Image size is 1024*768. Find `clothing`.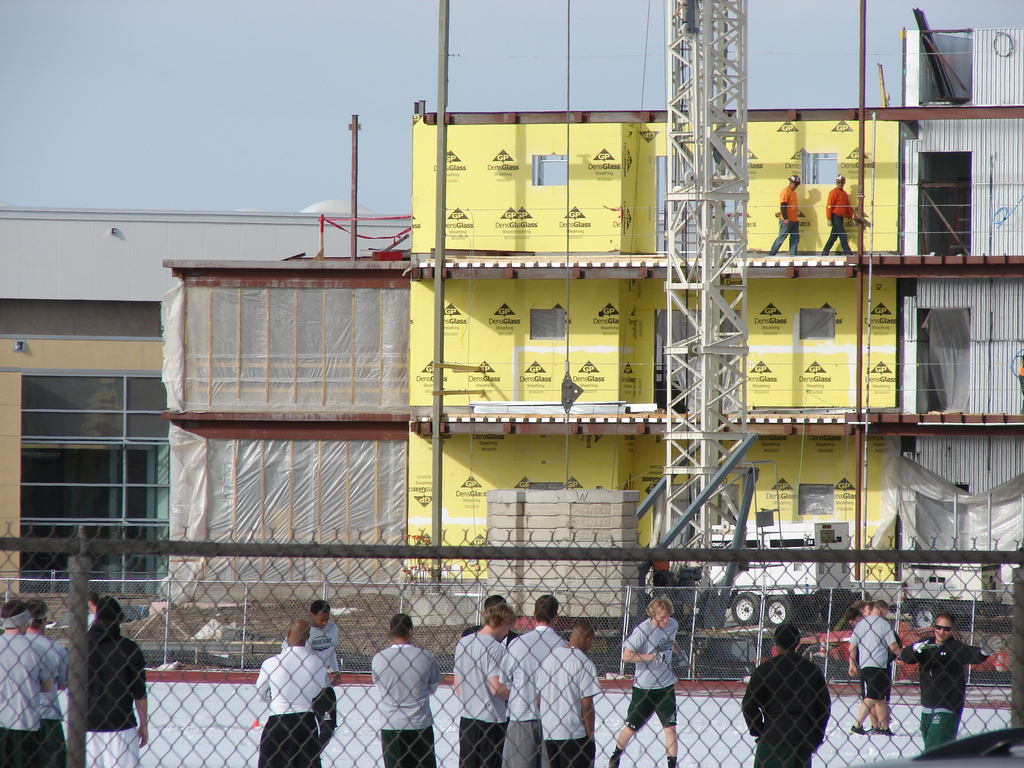
bbox=(457, 628, 507, 767).
